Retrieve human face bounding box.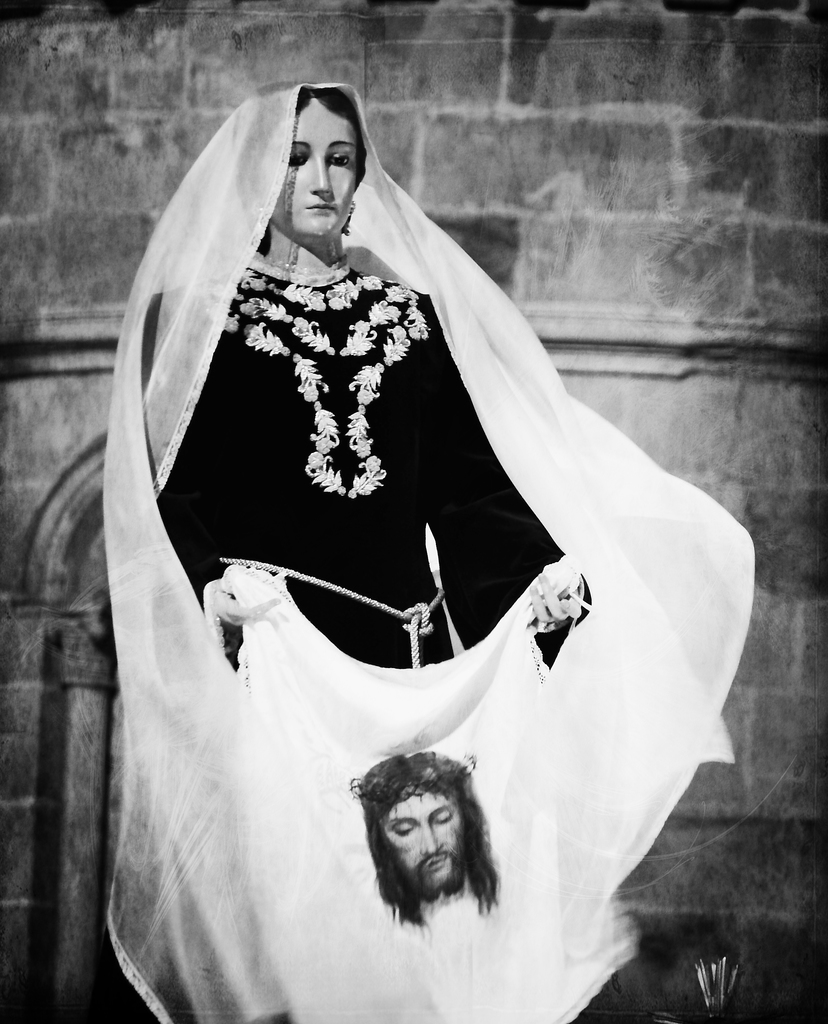
Bounding box: BBox(269, 92, 358, 239).
